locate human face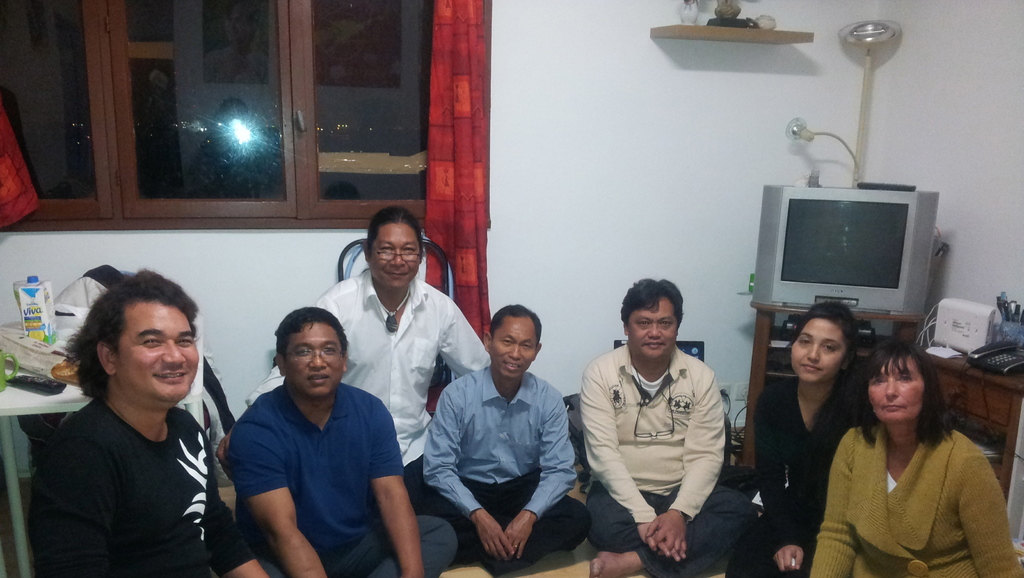
[869,354,923,420]
